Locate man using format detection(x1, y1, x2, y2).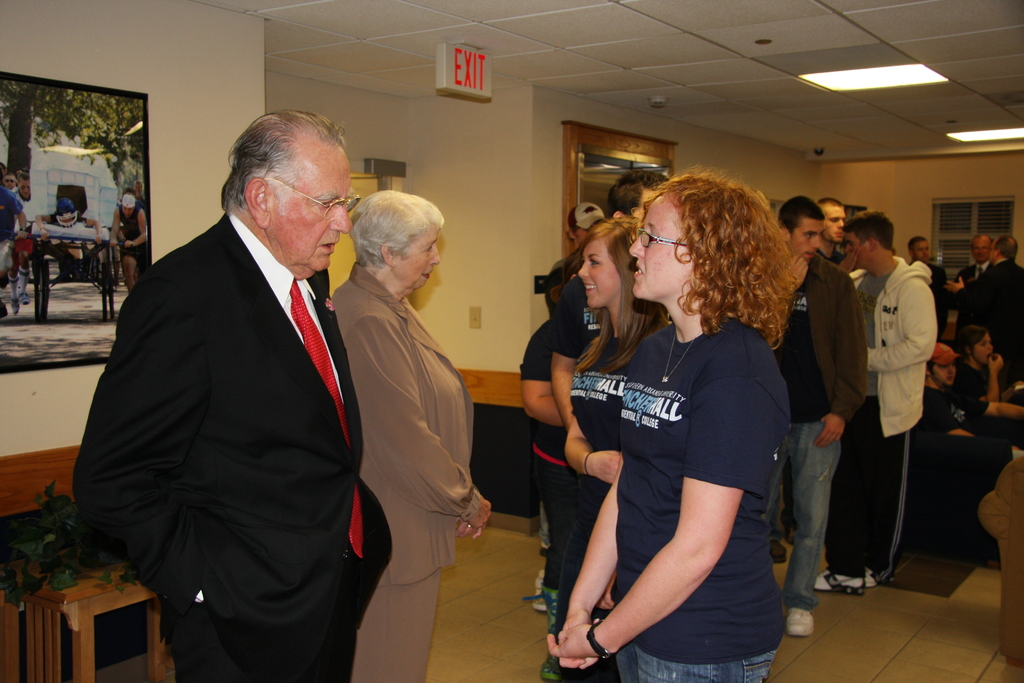
detection(813, 210, 936, 598).
